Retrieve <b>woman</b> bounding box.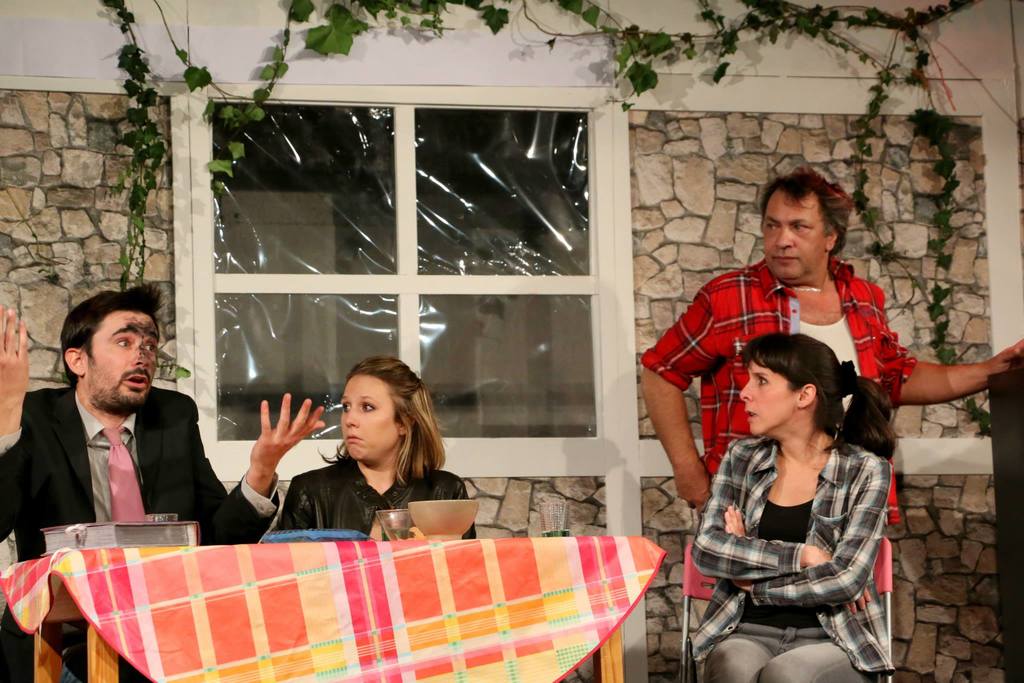
Bounding box: {"x1": 690, "y1": 330, "x2": 895, "y2": 682}.
